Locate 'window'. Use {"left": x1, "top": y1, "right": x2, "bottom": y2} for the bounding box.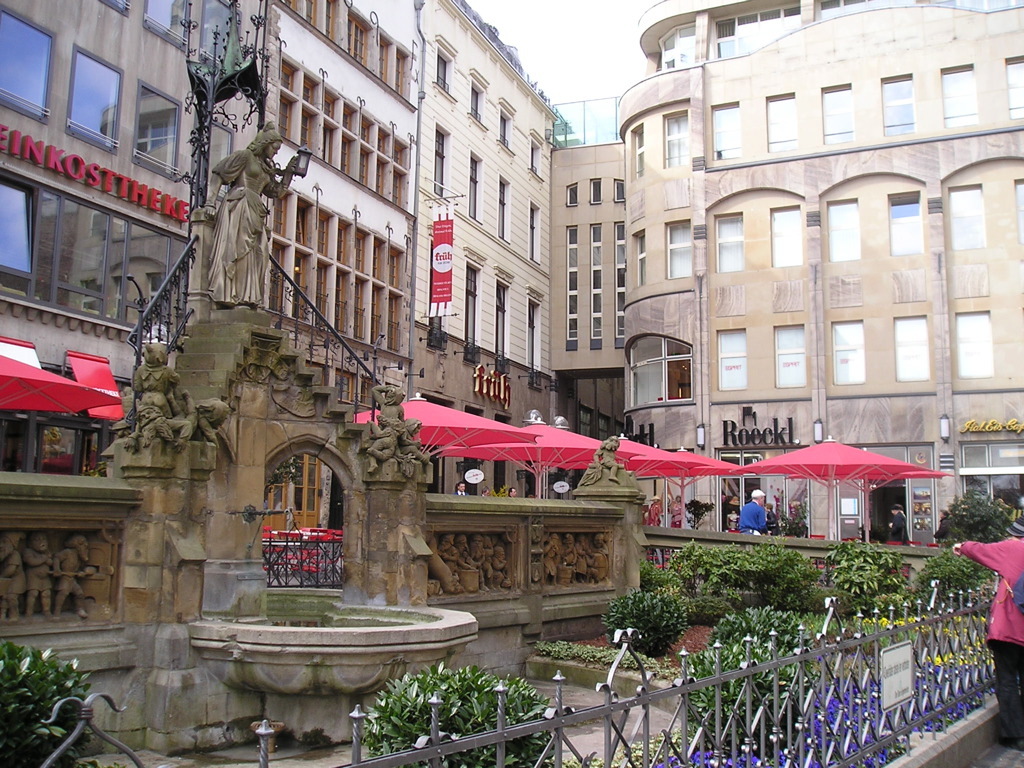
{"left": 834, "top": 325, "right": 877, "bottom": 390}.
